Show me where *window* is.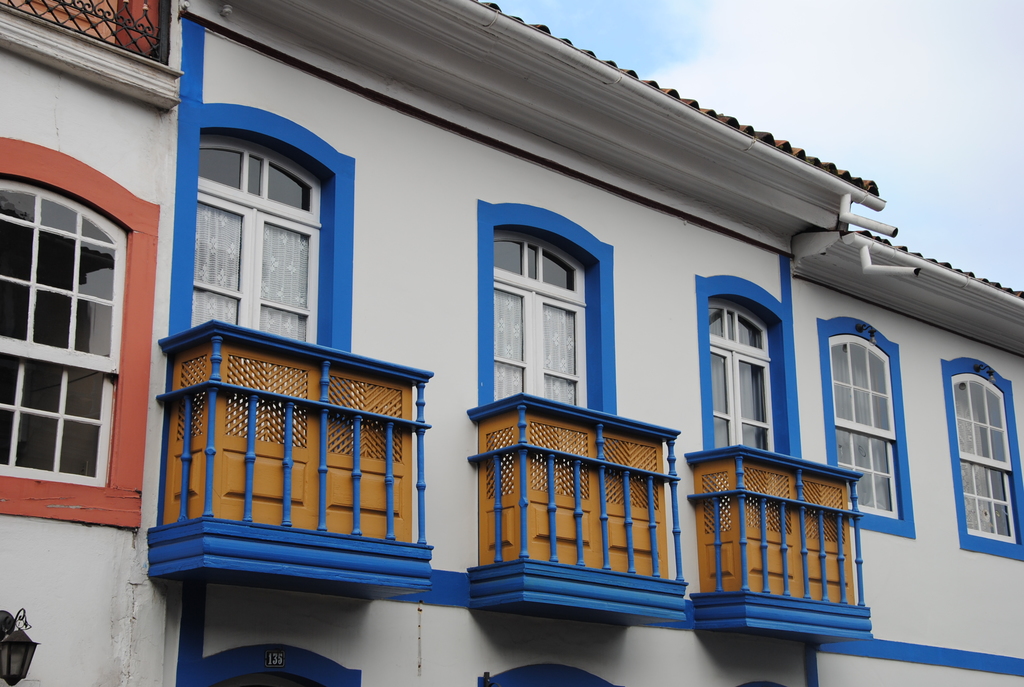
*window* is at (816,315,922,539).
